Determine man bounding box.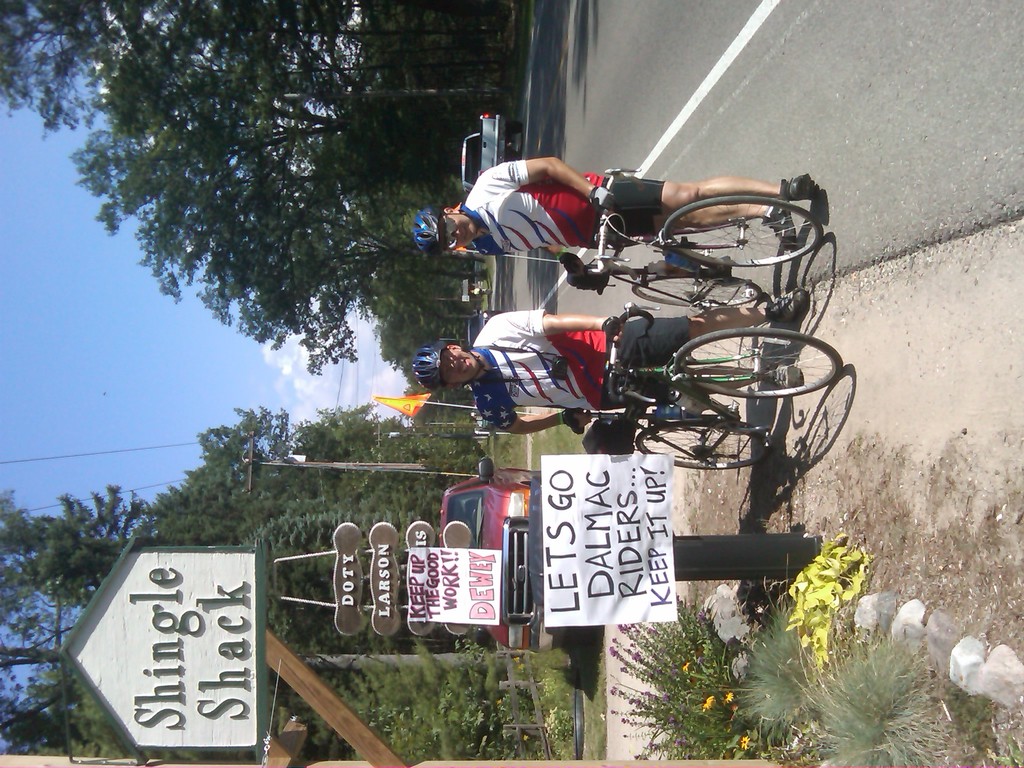
Determined: l=410, t=156, r=812, b=257.
